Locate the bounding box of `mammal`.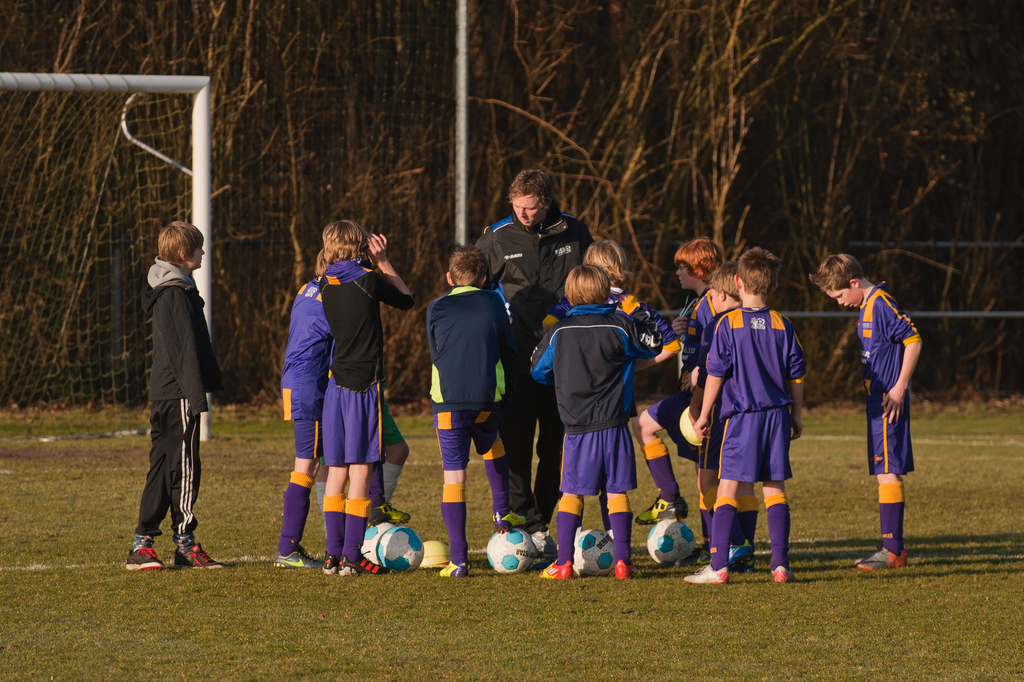
Bounding box: <region>540, 238, 686, 528</region>.
